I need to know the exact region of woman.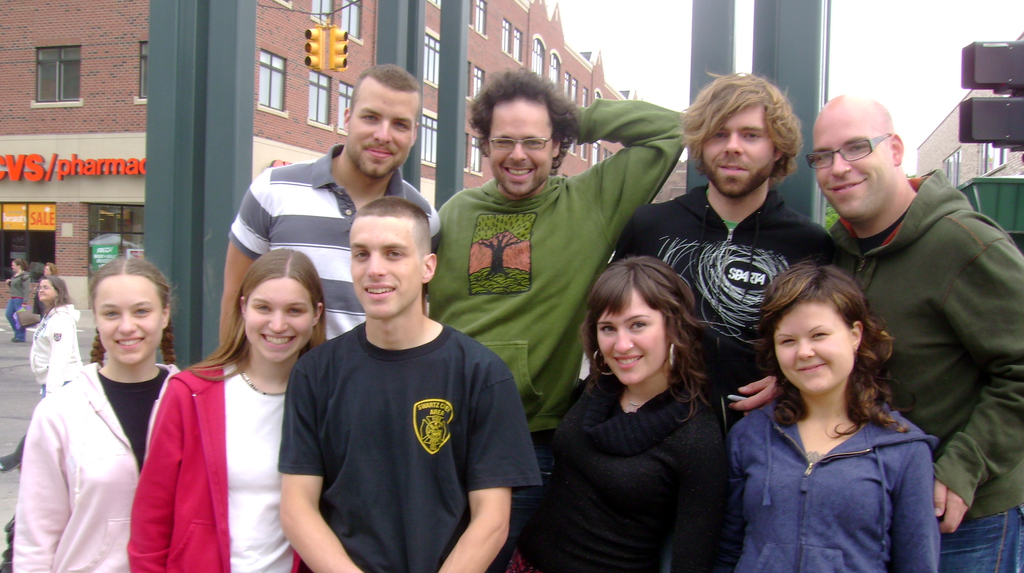
Region: 141, 245, 319, 570.
